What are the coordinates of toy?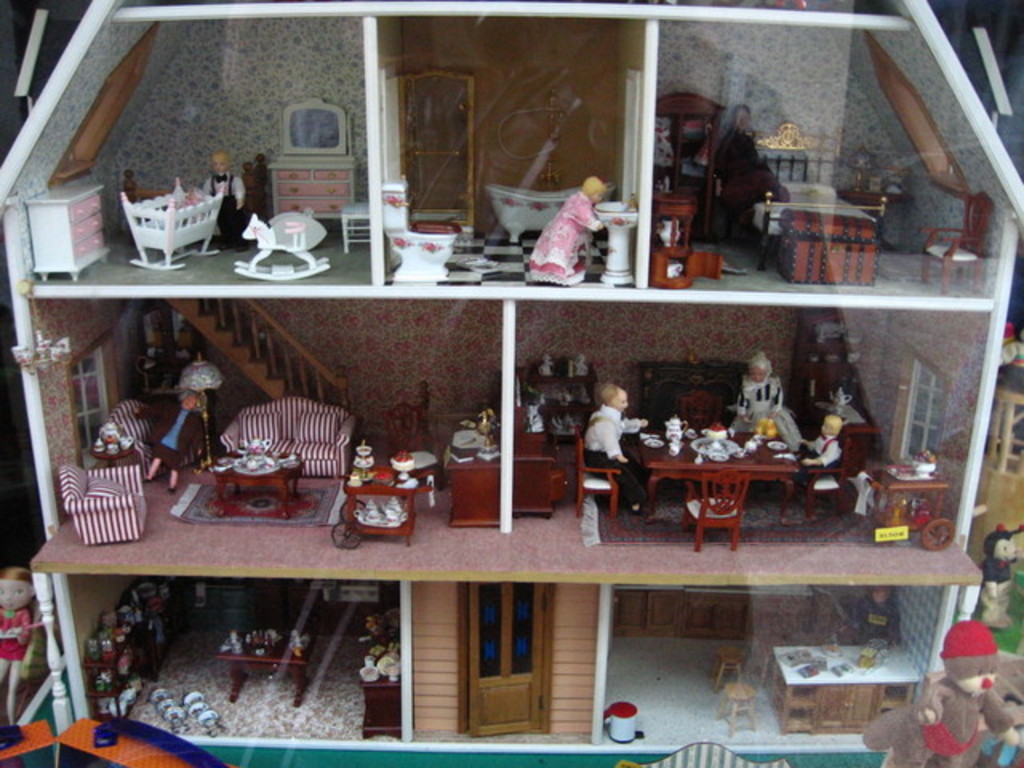
box(203, 157, 245, 251).
